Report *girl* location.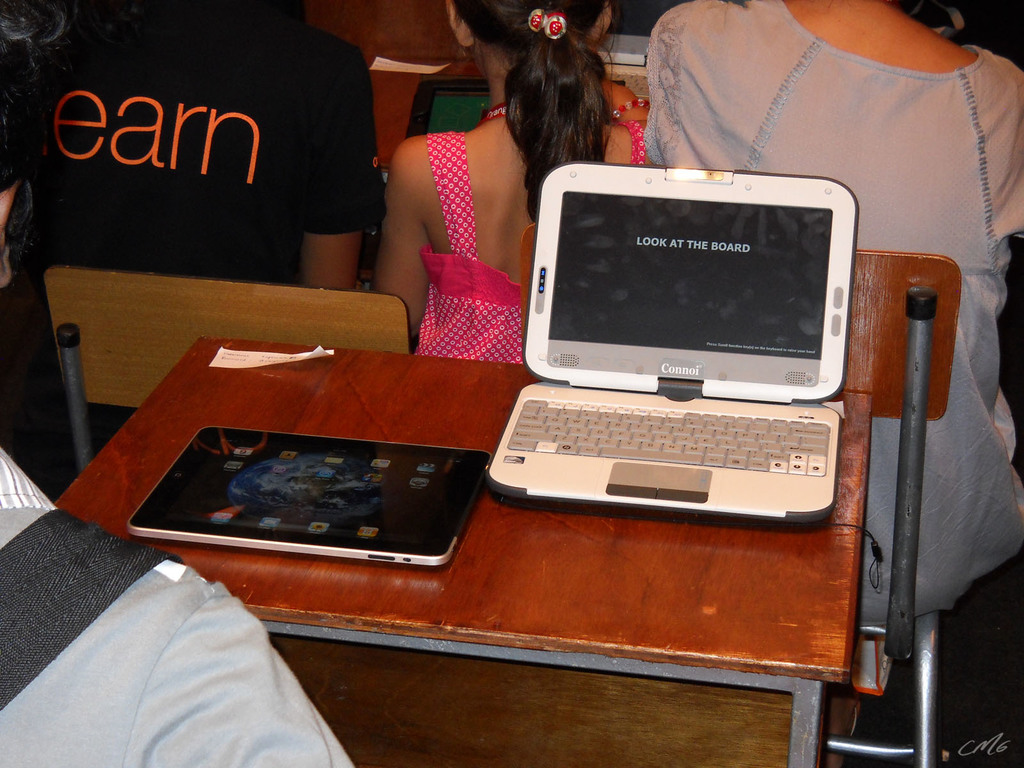
Report: box=[370, 0, 654, 360].
